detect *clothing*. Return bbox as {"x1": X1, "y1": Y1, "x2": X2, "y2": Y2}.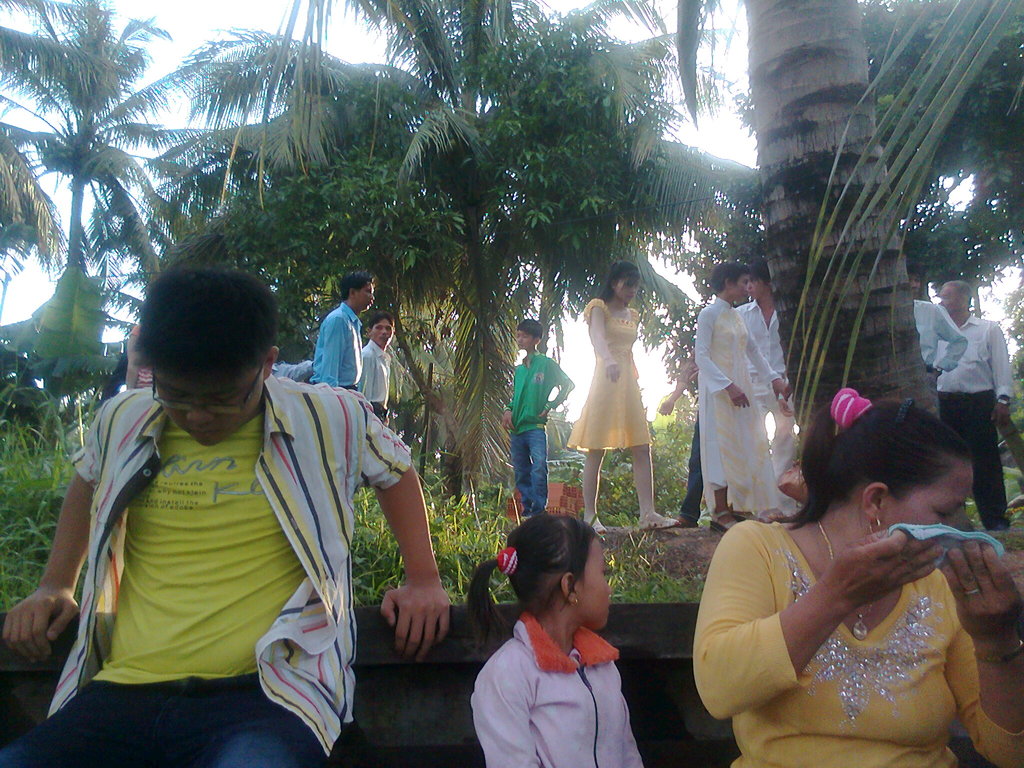
{"x1": 931, "y1": 311, "x2": 1011, "y2": 527}.
